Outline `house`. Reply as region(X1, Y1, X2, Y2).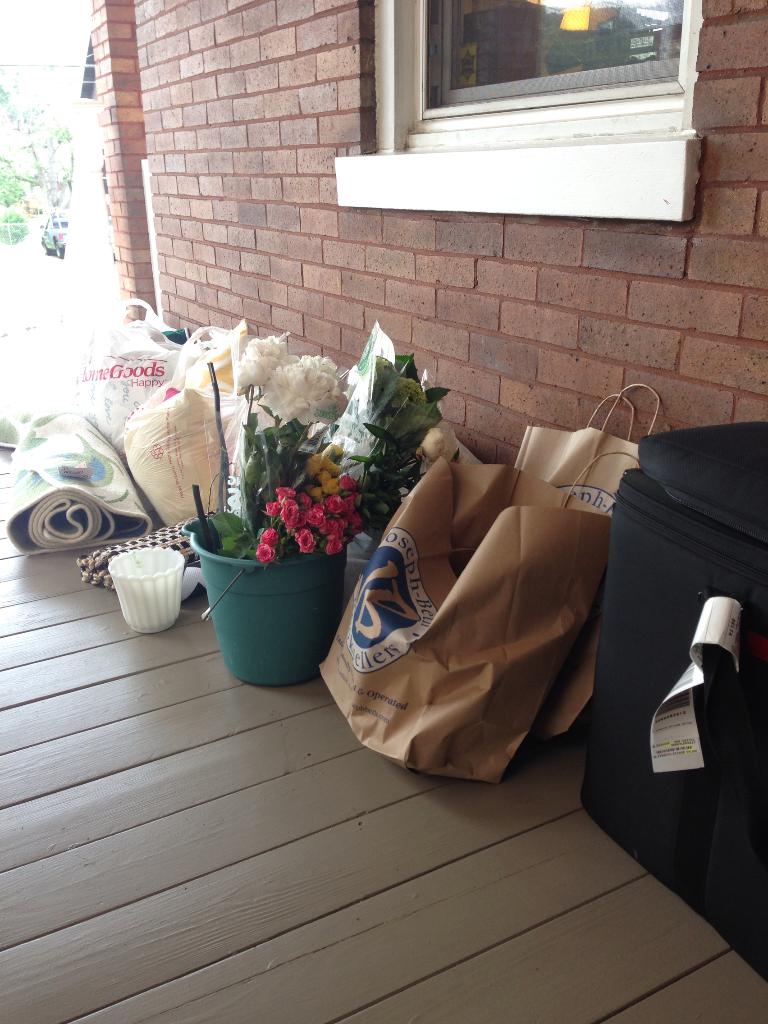
region(1, 0, 767, 1021).
